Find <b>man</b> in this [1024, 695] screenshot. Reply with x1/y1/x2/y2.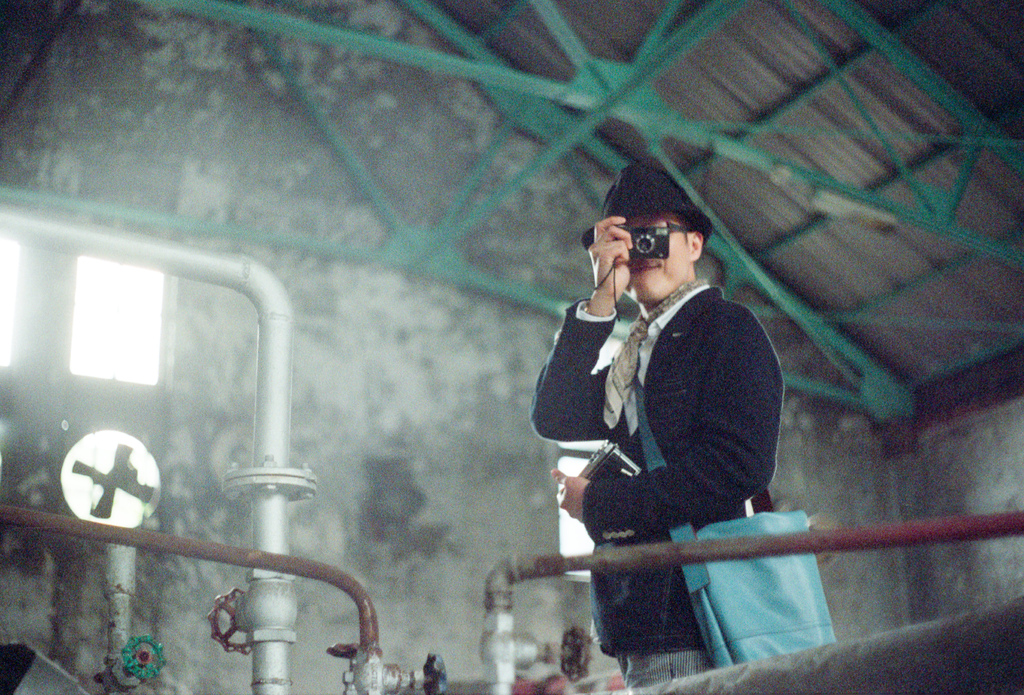
543/188/798/632.
